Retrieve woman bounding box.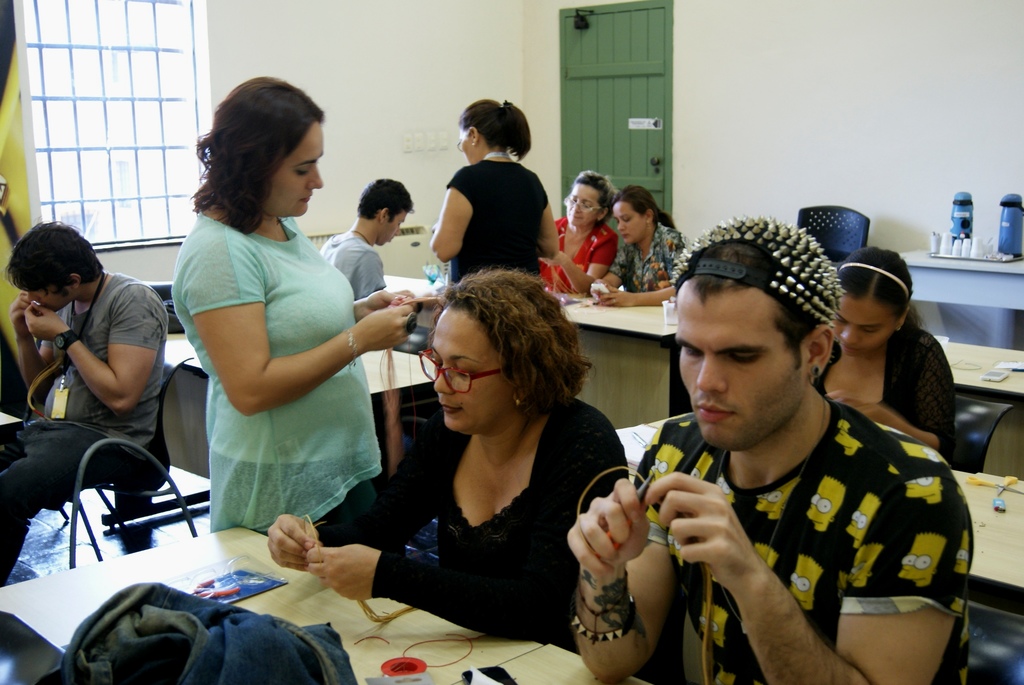
Bounding box: bbox=[545, 168, 621, 292].
